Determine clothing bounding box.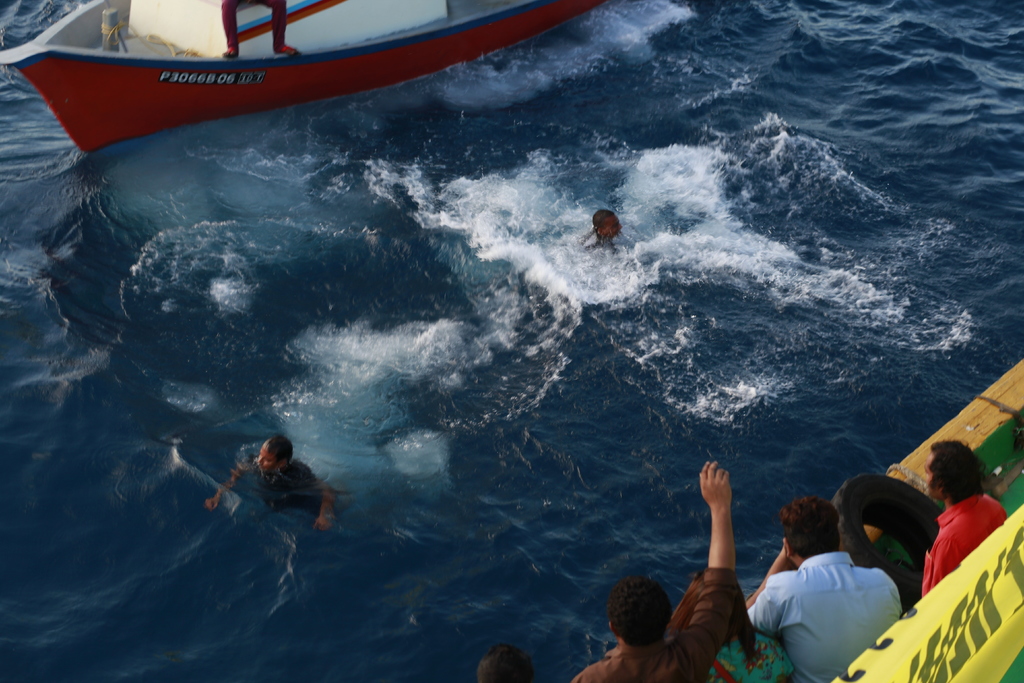
Determined: (758,538,915,675).
